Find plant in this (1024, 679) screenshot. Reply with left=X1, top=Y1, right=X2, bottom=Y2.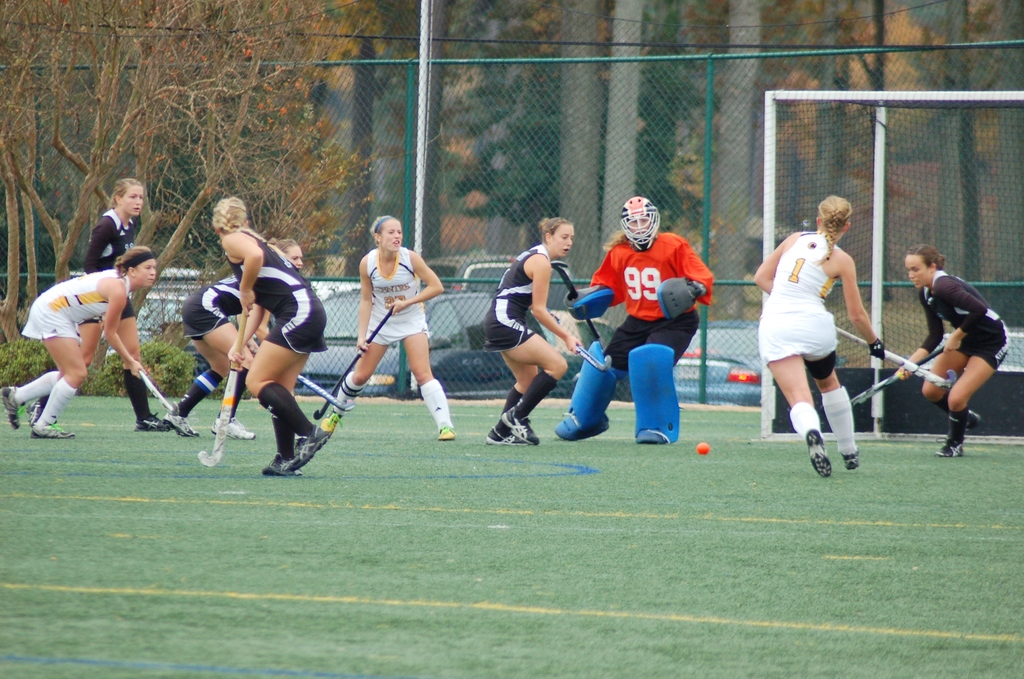
left=207, top=375, right=246, bottom=402.
